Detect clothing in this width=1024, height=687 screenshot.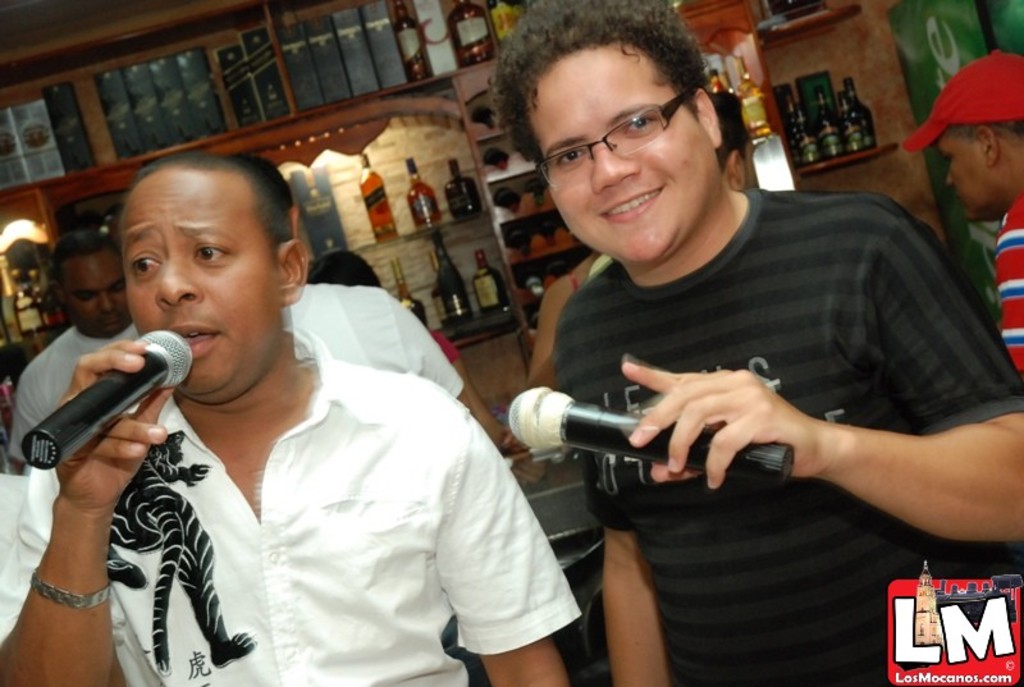
Detection: 10/325/148/470.
